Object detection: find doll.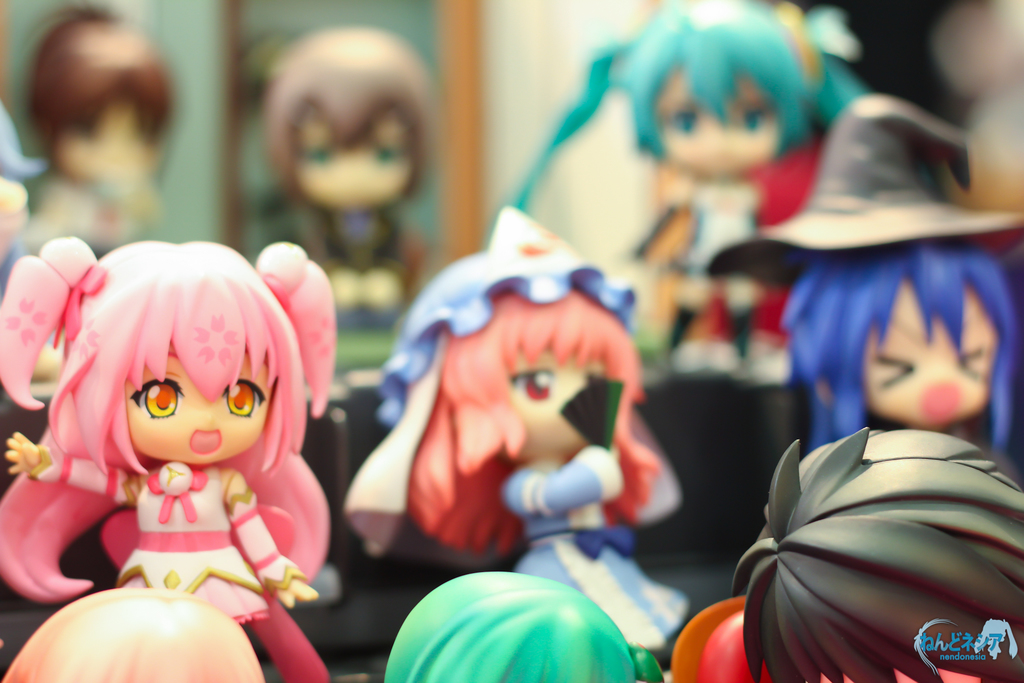
<box>342,235,676,658</box>.
